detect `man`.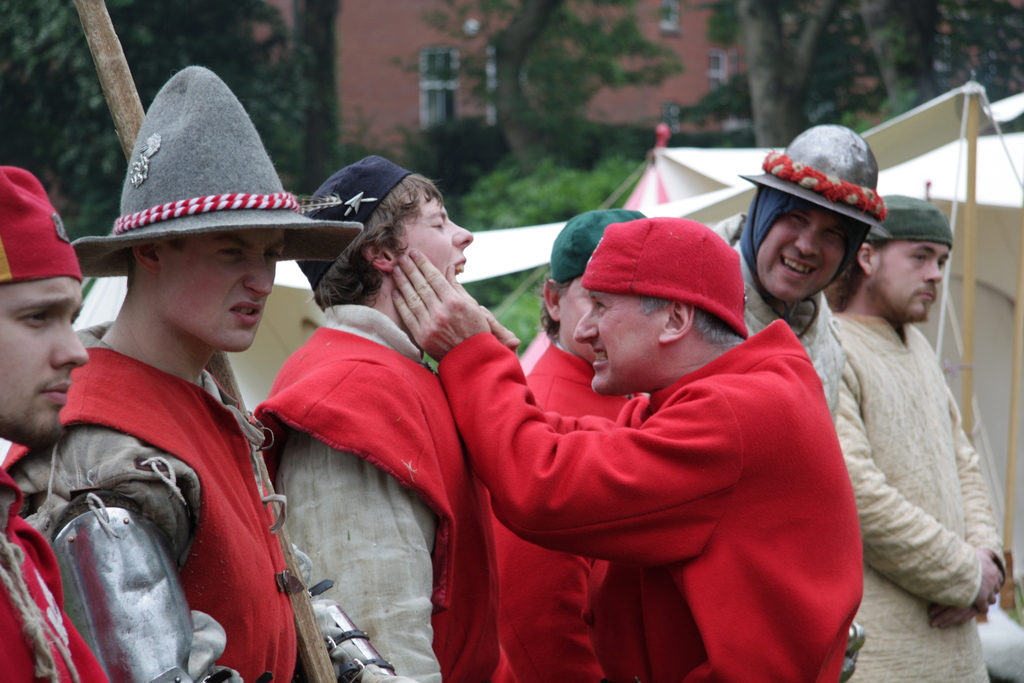
Detected at bbox(787, 174, 1009, 645).
